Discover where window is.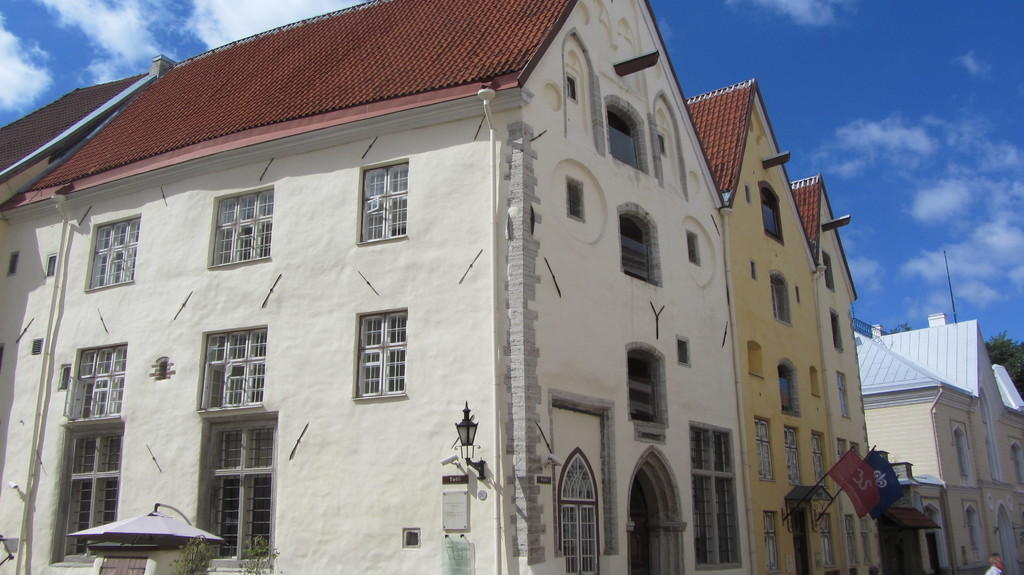
Discovered at region(87, 214, 141, 292).
